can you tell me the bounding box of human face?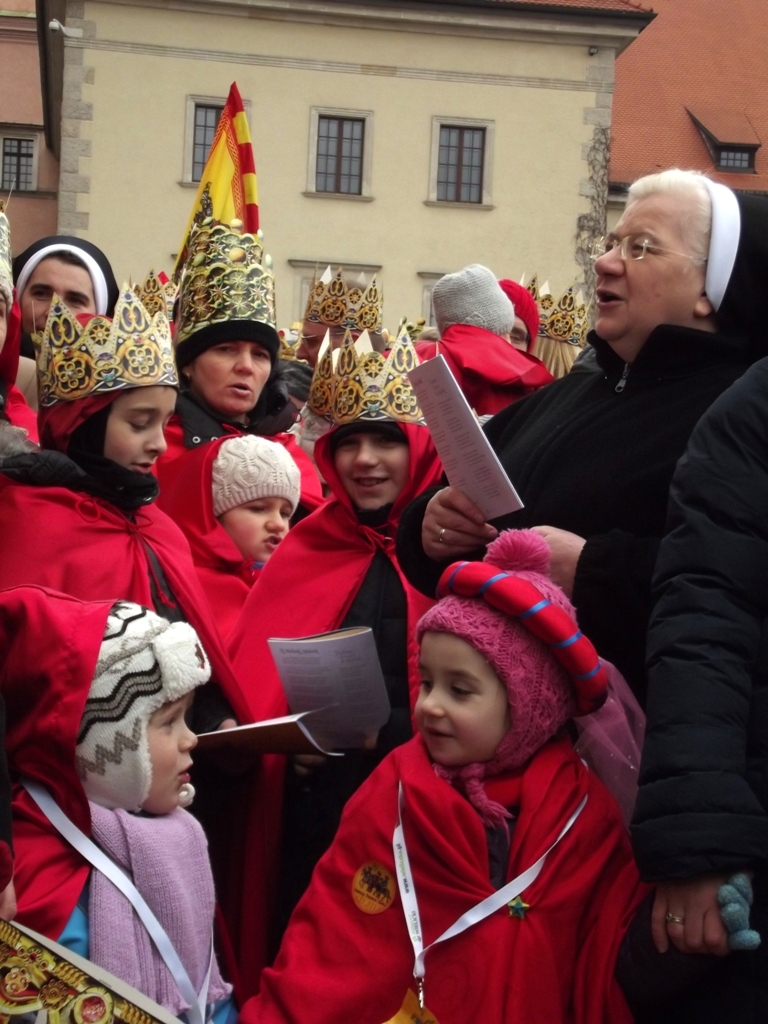
pyautogui.locateOnScreen(197, 340, 268, 409).
